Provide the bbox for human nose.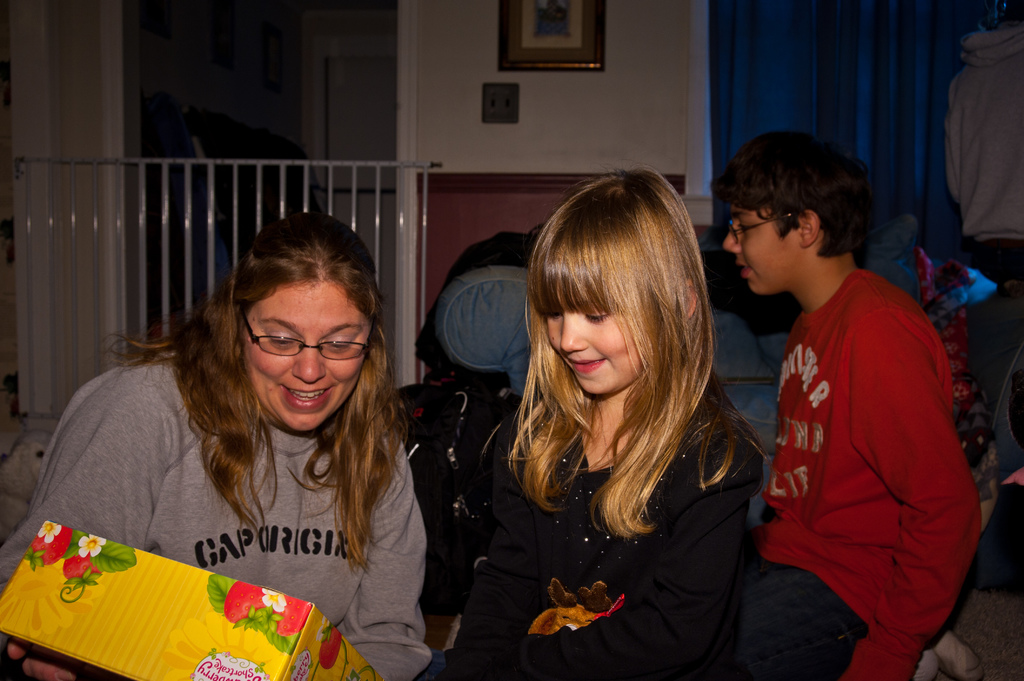
BBox(724, 222, 744, 253).
